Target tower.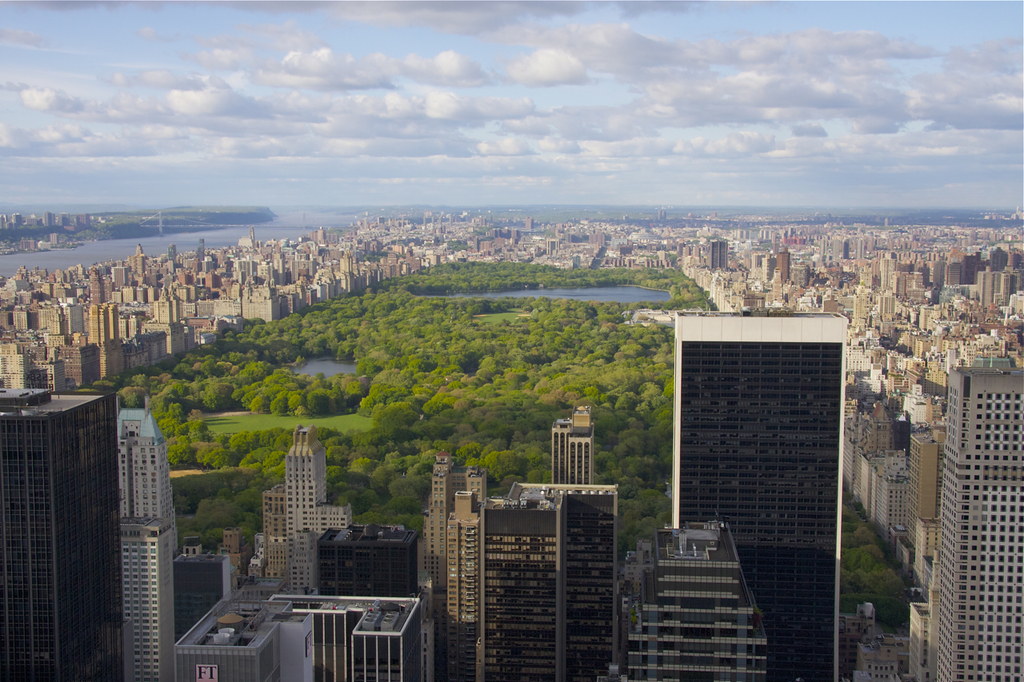
Target region: locate(170, 585, 296, 681).
